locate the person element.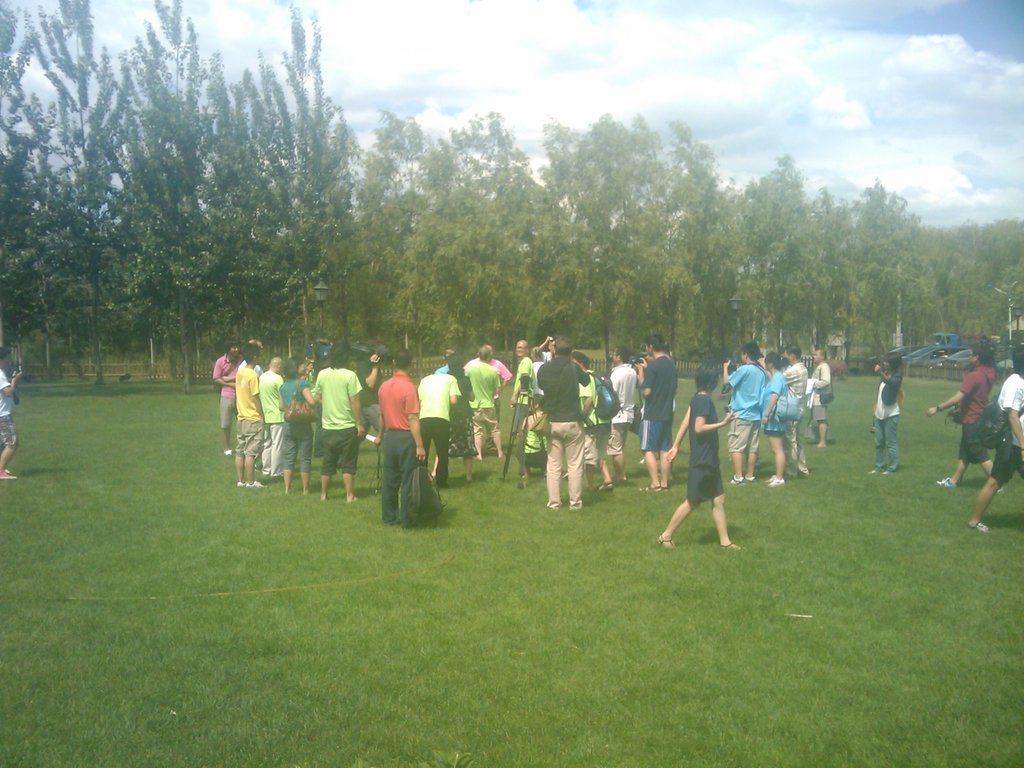
Element bbox: (925,330,998,490).
